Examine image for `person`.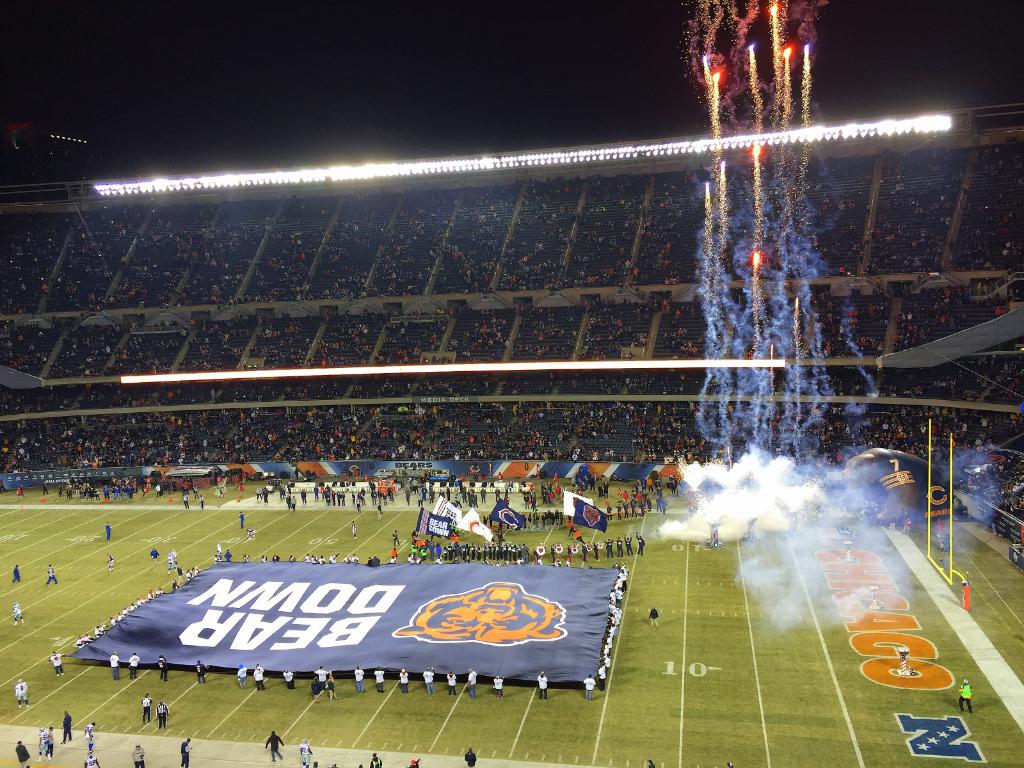
Examination result: (60, 711, 71, 746).
